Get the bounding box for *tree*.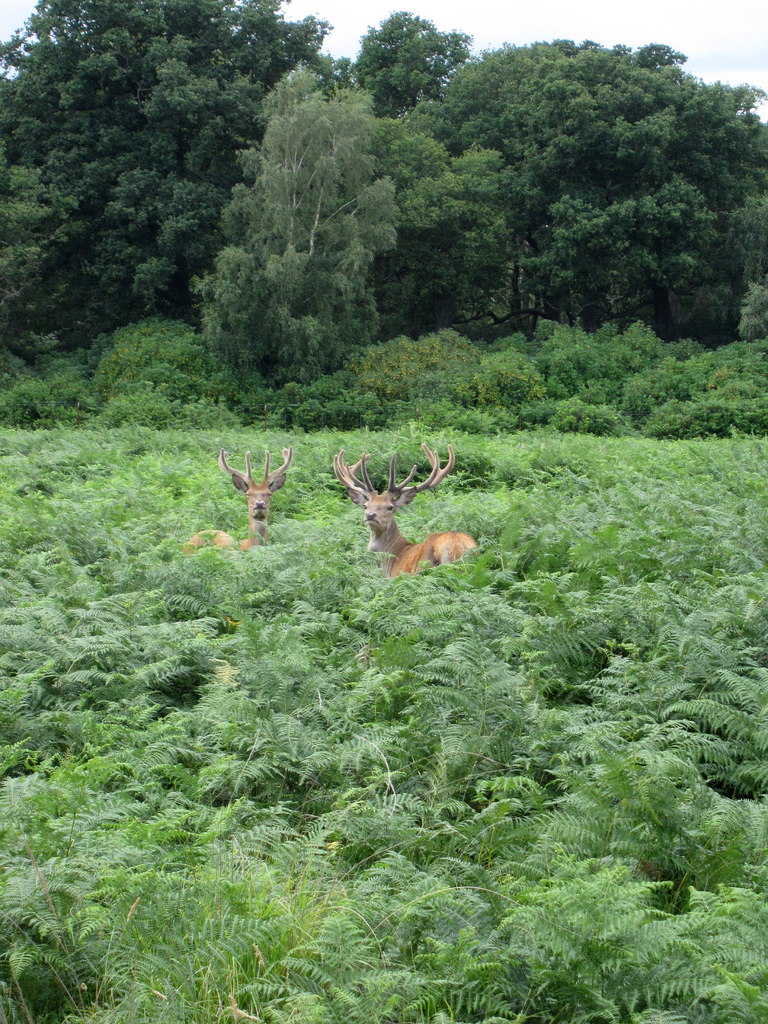
[x1=443, y1=25, x2=767, y2=359].
